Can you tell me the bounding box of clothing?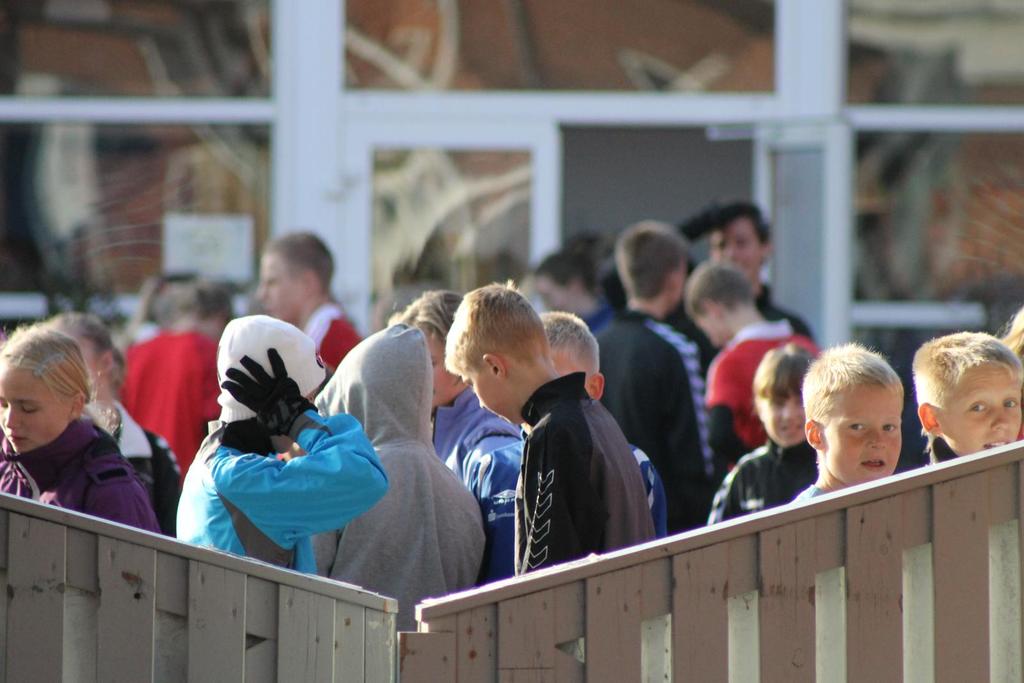
(115,325,237,473).
